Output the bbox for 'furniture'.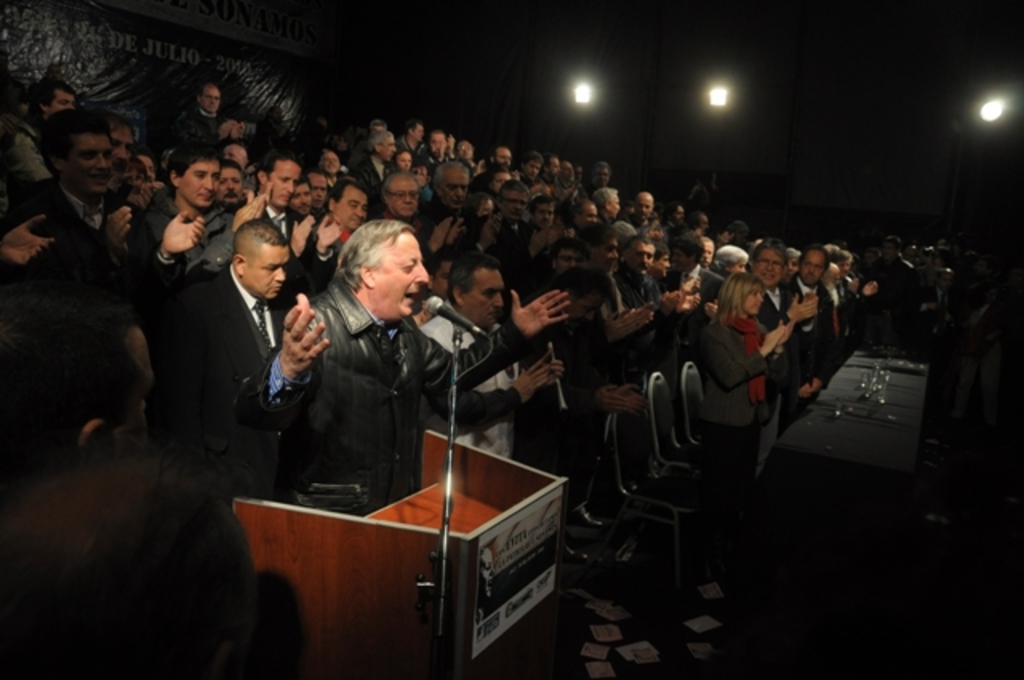
{"x1": 750, "y1": 354, "x2": 931, "y2": 472}.
